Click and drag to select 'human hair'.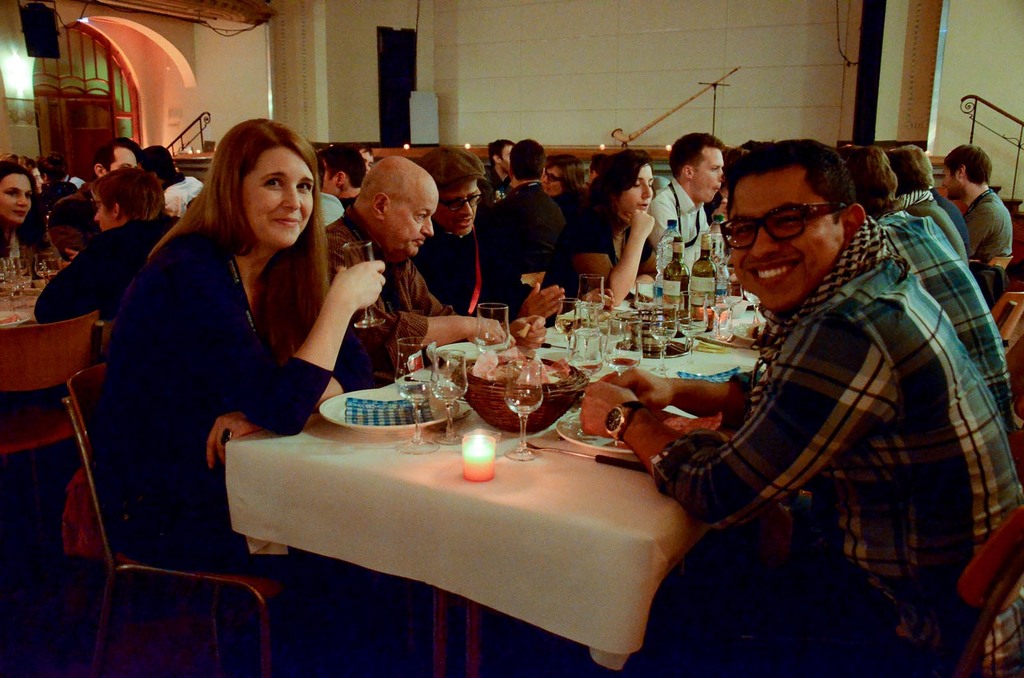
Selection: BBox(588, 152, 607, 171).
